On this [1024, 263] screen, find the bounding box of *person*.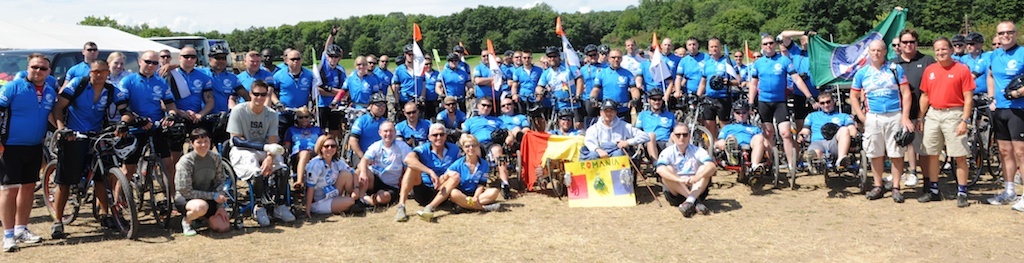
Bounding box: 749,44,764,64.
